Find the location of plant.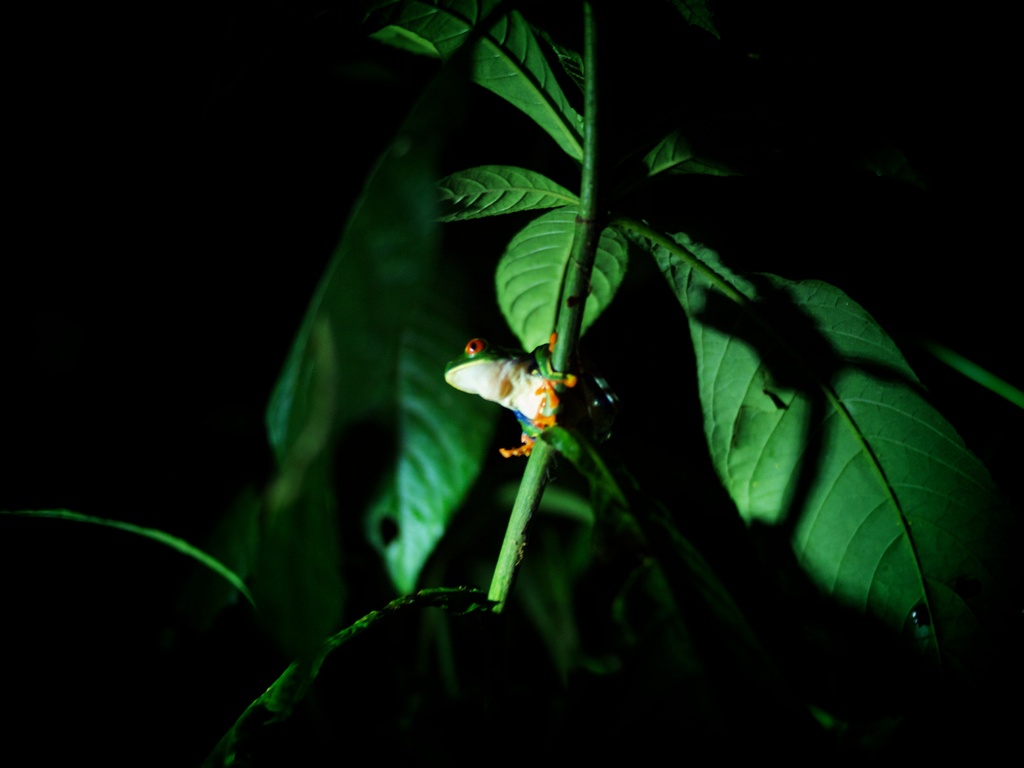
Location: 0 0 1023 767.
